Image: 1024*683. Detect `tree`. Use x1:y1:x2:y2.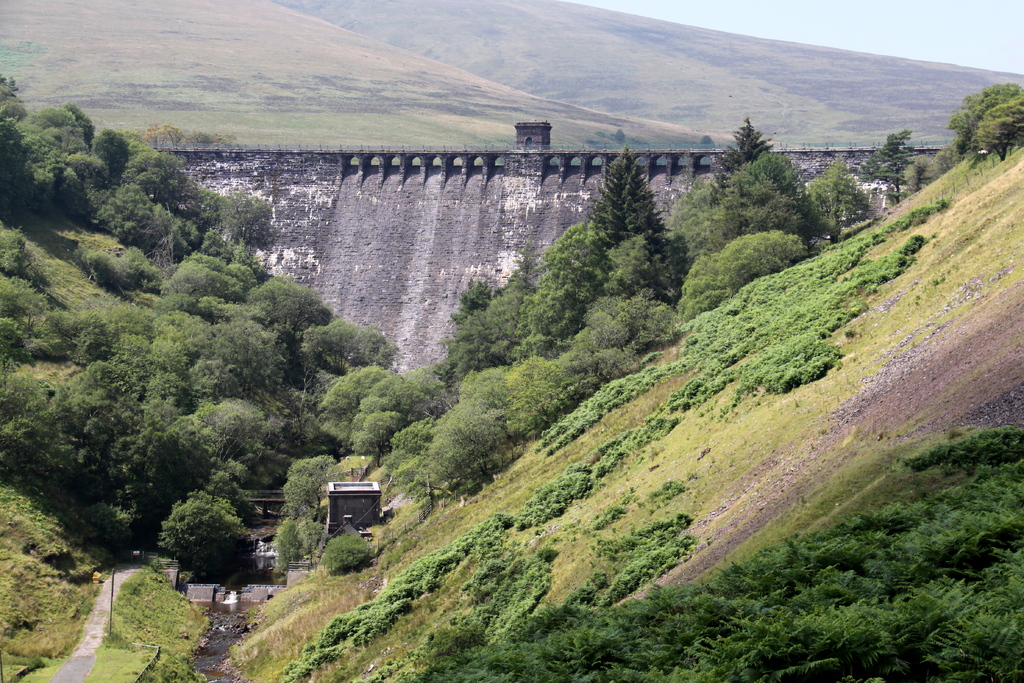
855:131:916:210.
